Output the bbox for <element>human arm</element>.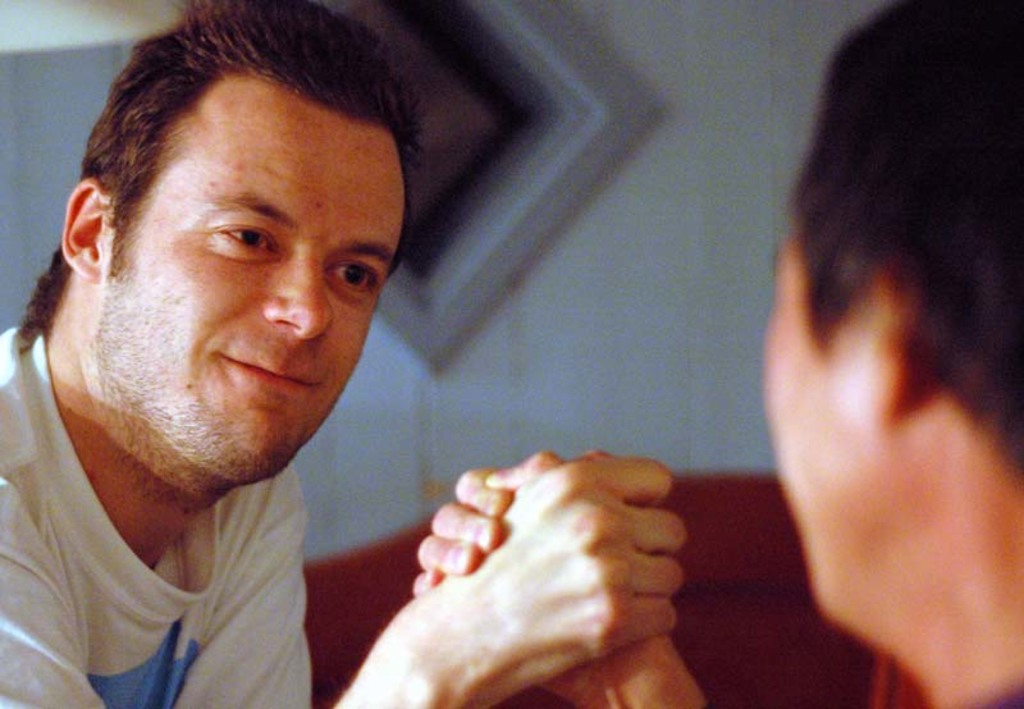
(left=411, top=438, right=718, bottom=708).
